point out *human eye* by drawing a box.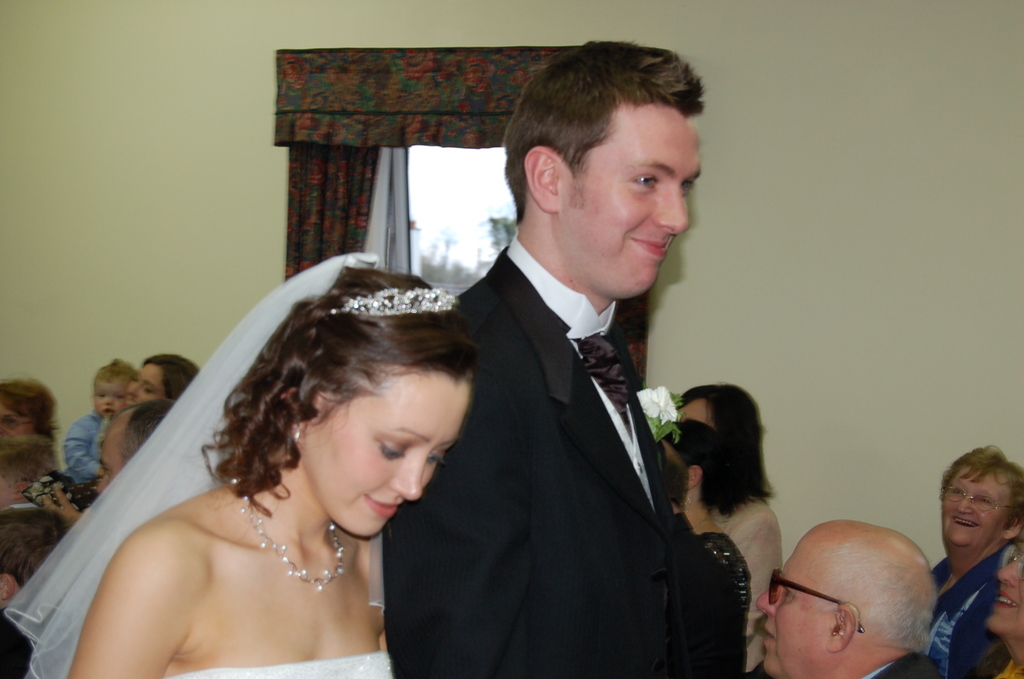
[114,393,124,398].
